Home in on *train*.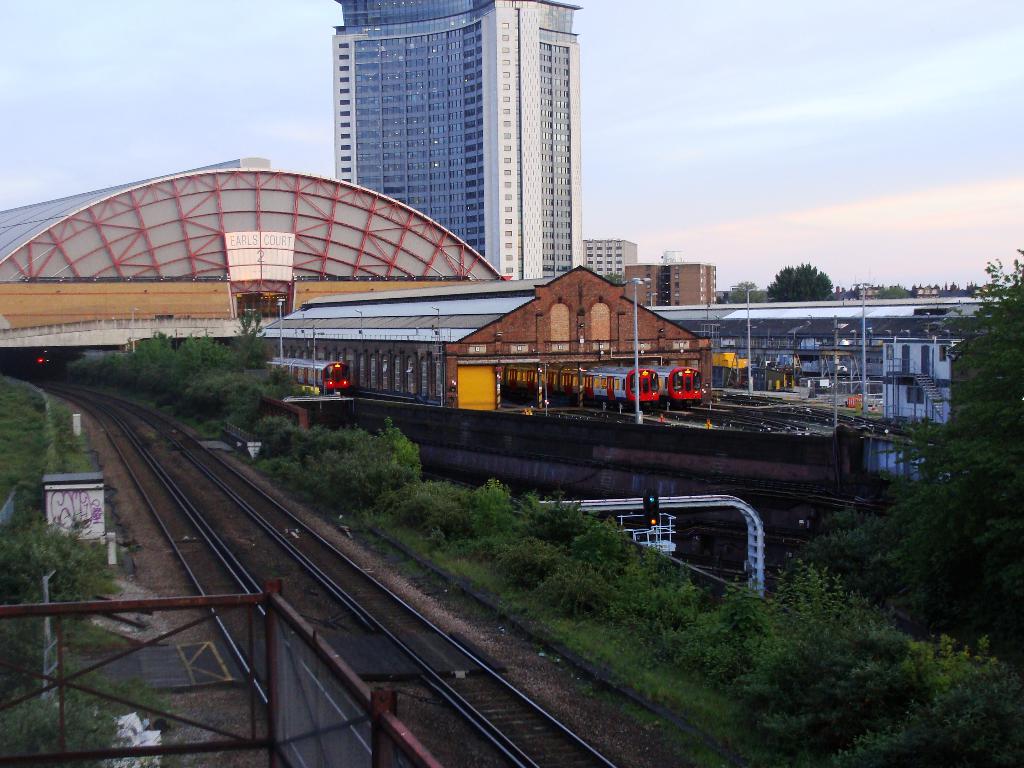
Homed in at bbox(655, 360, 703, 410).
